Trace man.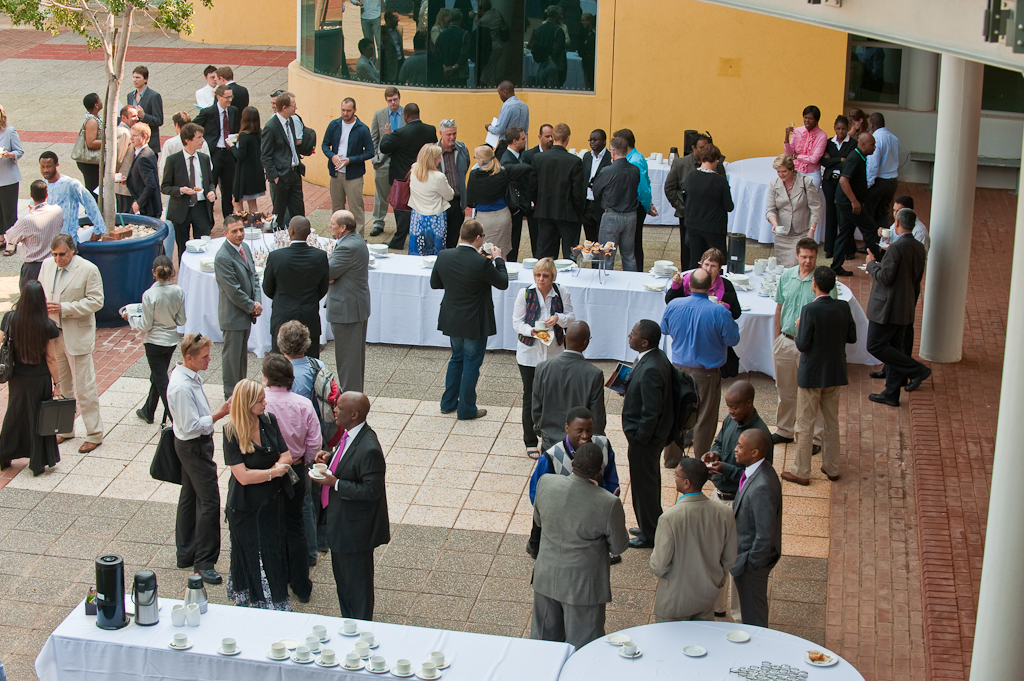
Traced to bbox=(641, 454, 737, 633).
